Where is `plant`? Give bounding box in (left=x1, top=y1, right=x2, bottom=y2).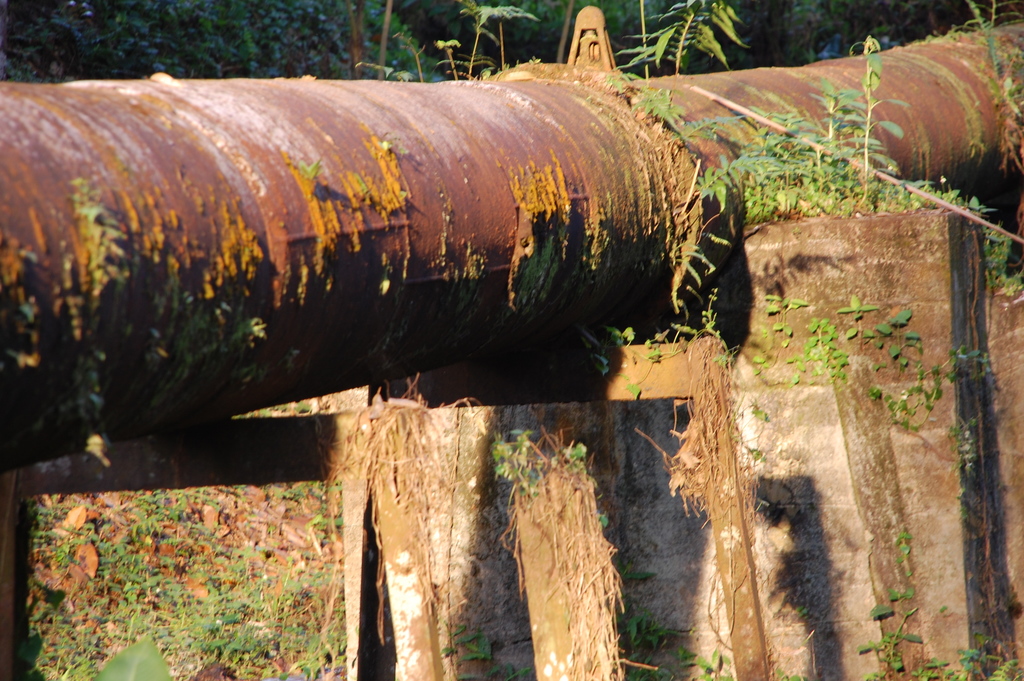
(left=950, top=414, right=984, bottom=531).
